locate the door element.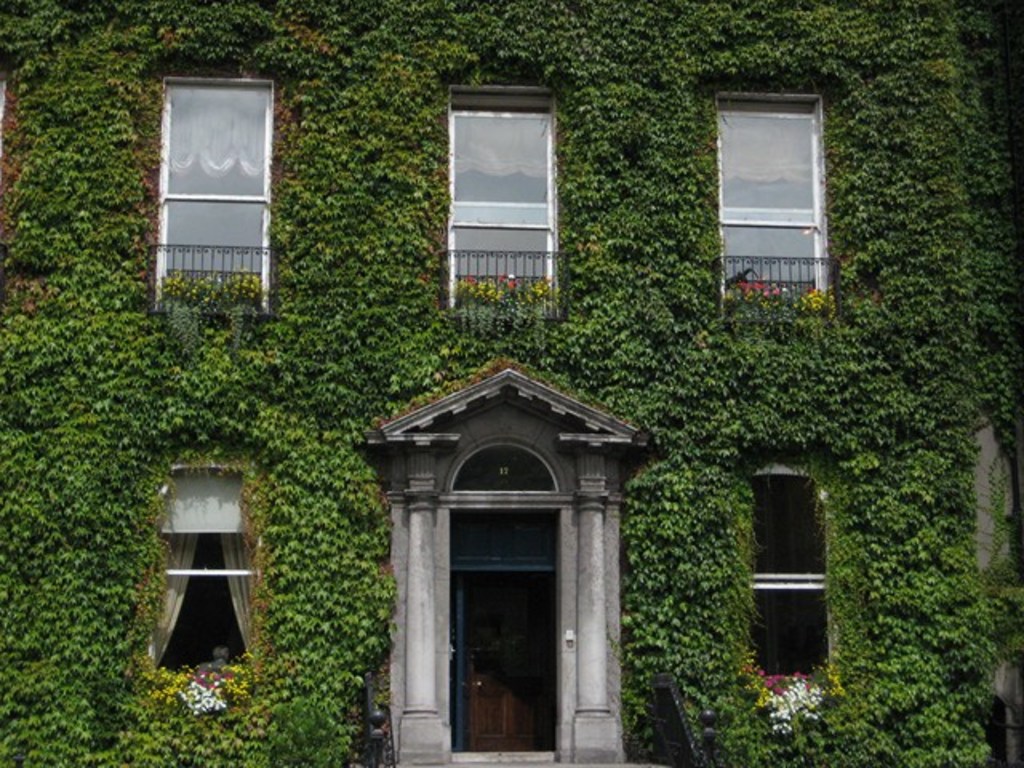
Element bbox: {"left": 454, "top": 584, "right": 562, "bottom": 754}.
